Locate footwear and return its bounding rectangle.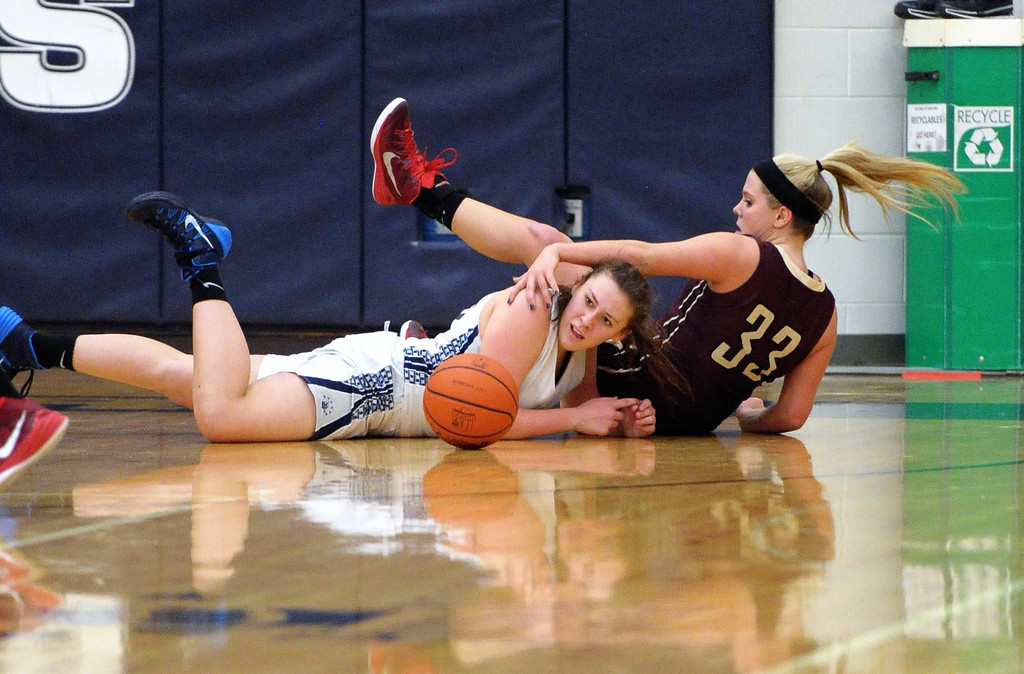
pyautogui.locateOnScreen(0, 305, 42, 399).
